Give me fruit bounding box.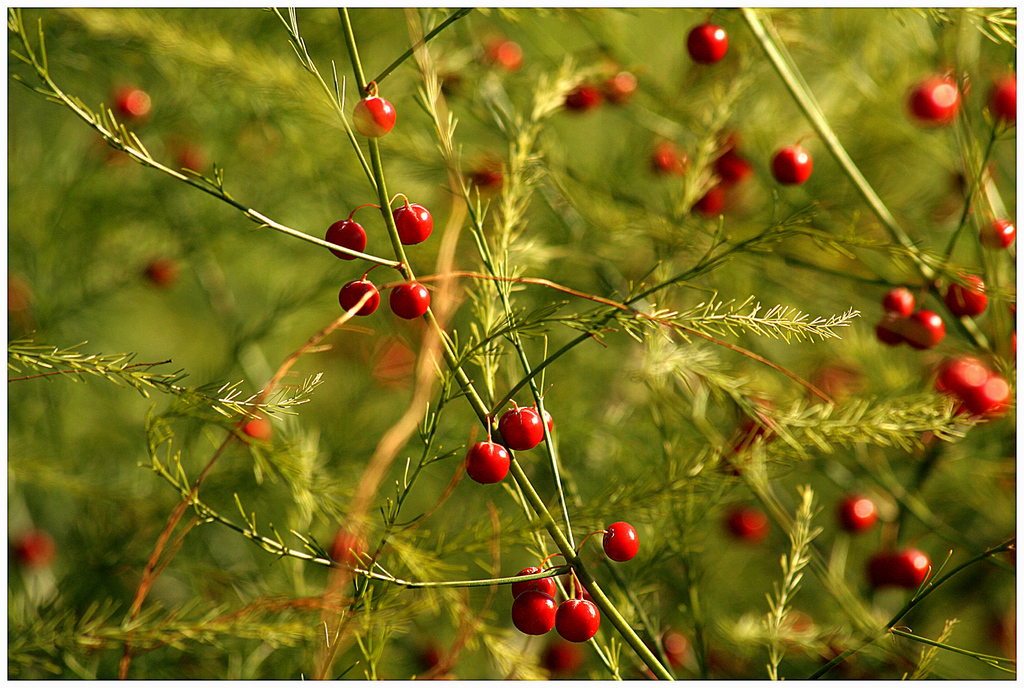
(601,518,643,566).
